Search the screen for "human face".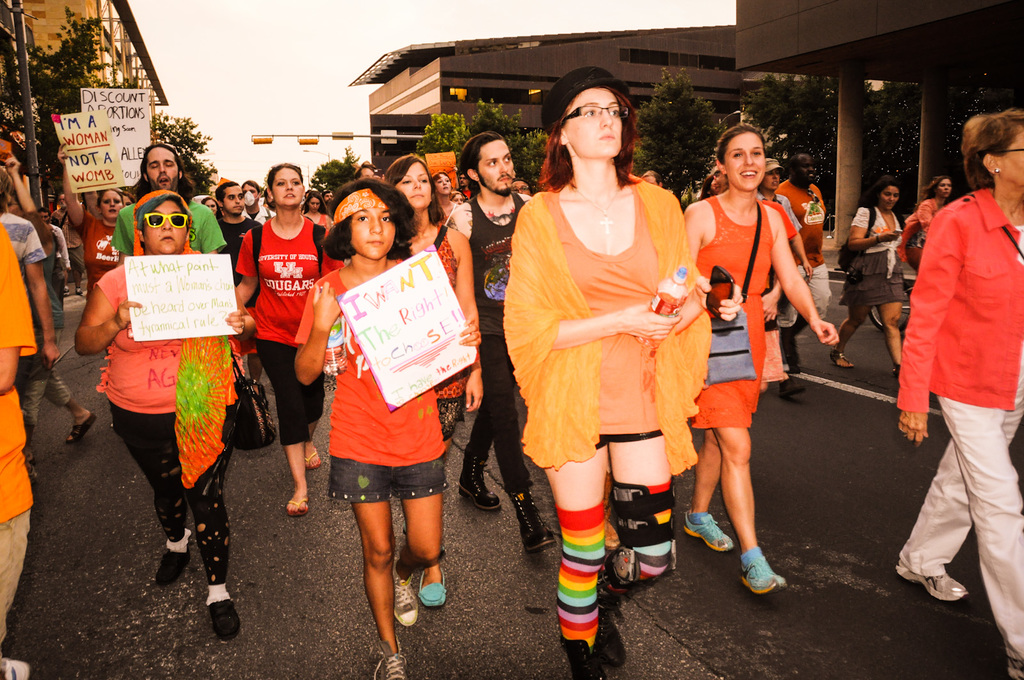
Found at 997,130,1023,181.
